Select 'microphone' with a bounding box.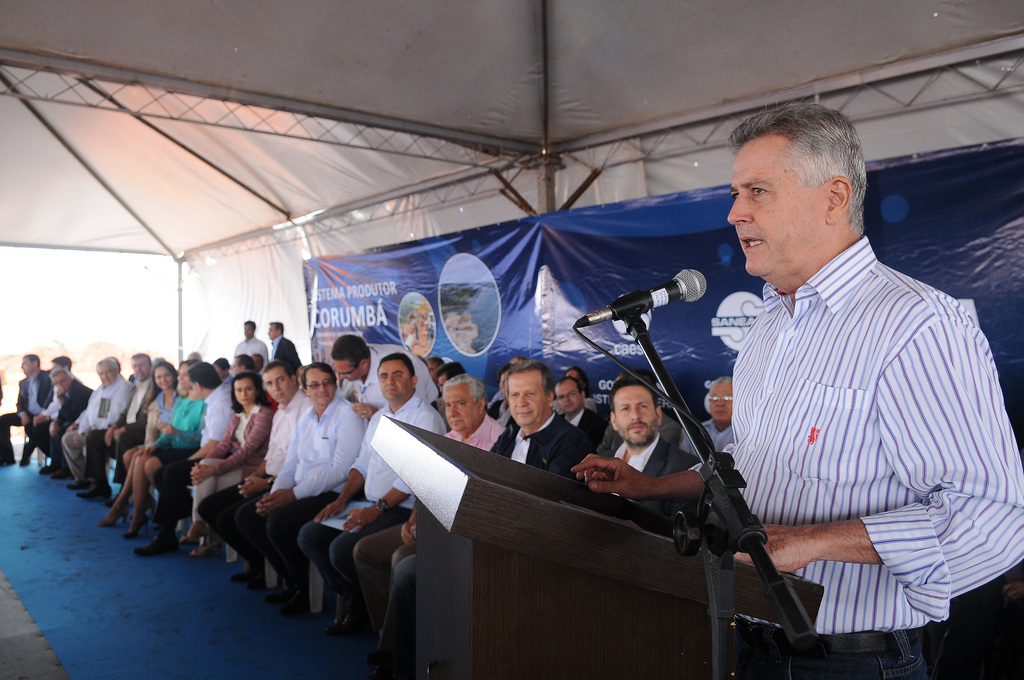
{"x1": 572, "y1": 271, "x2": 707, "y2": 329}.
